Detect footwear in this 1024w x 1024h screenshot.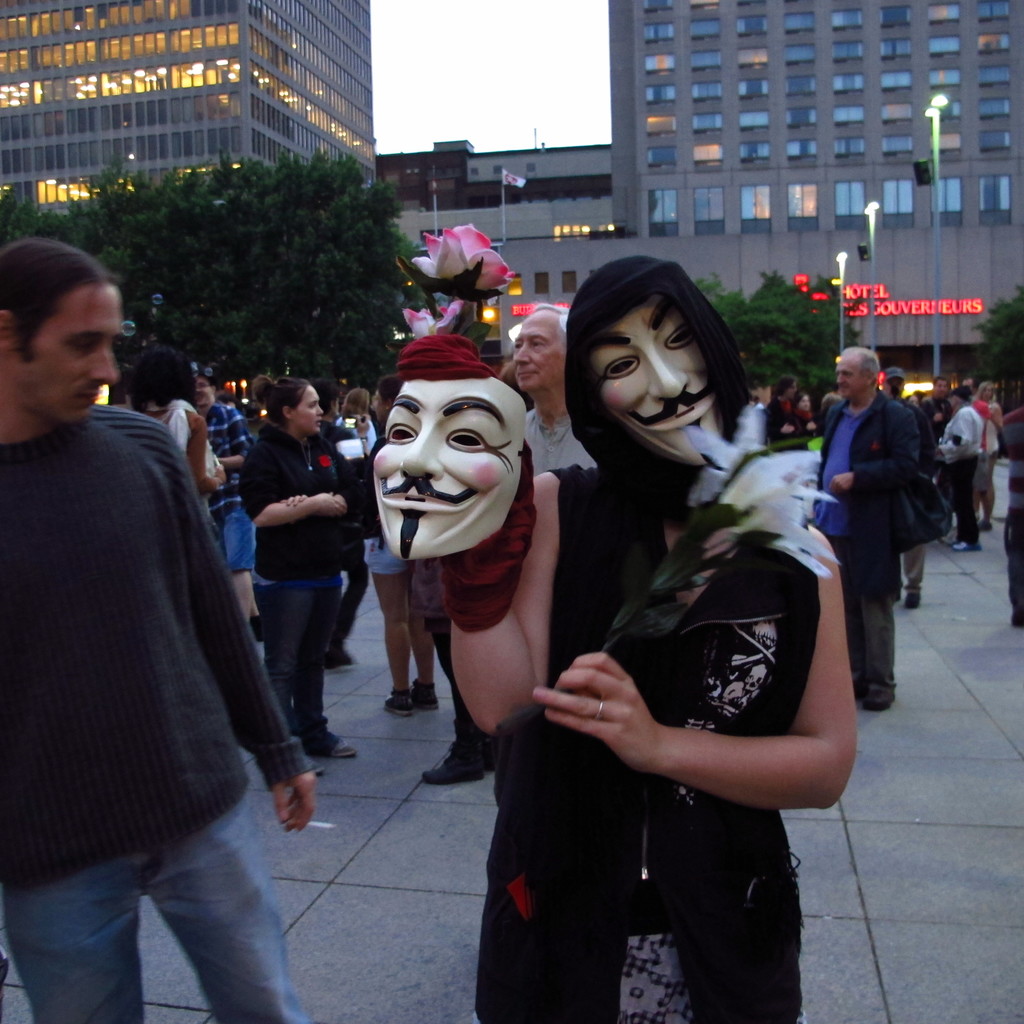
Detection: pyautogui.locateOnScreen(905, 591, 926, 608).
